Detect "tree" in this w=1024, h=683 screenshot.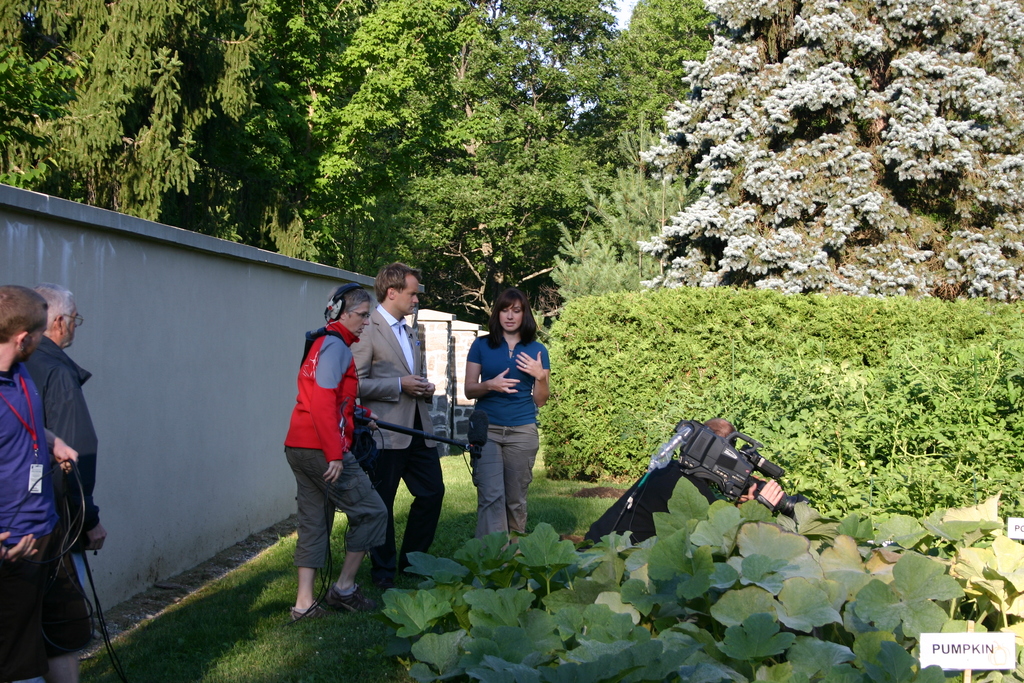
Detection: pyautogui.locateOnScreen(0, 0, 245, 218).
